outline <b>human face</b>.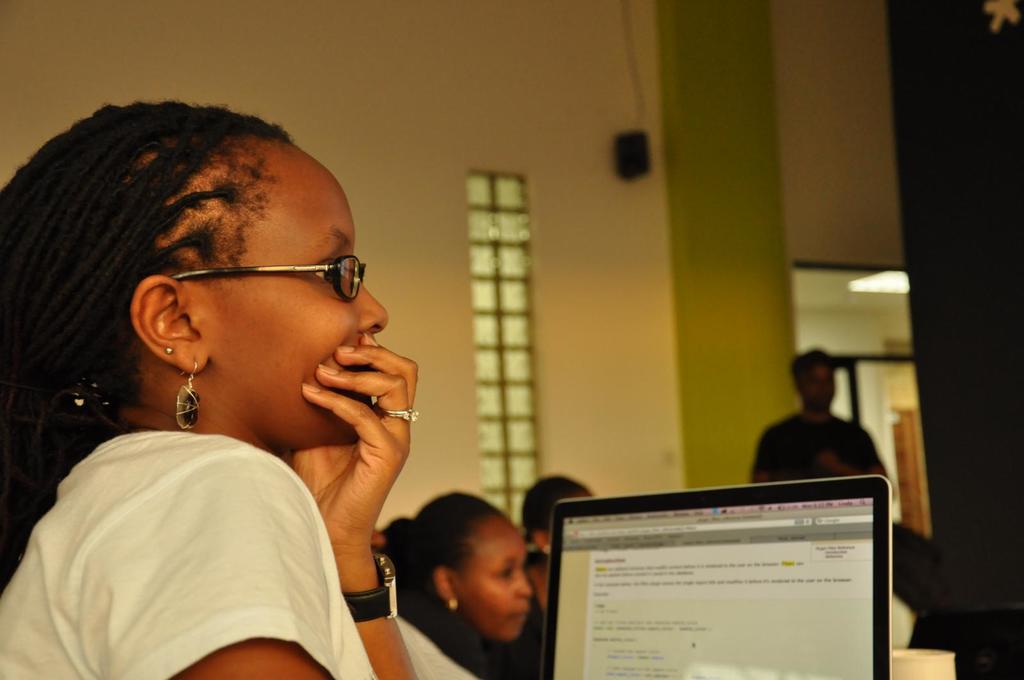
Outline: {"x1": 454, "y1": 524, "x2": 533, "y2": 638}.
